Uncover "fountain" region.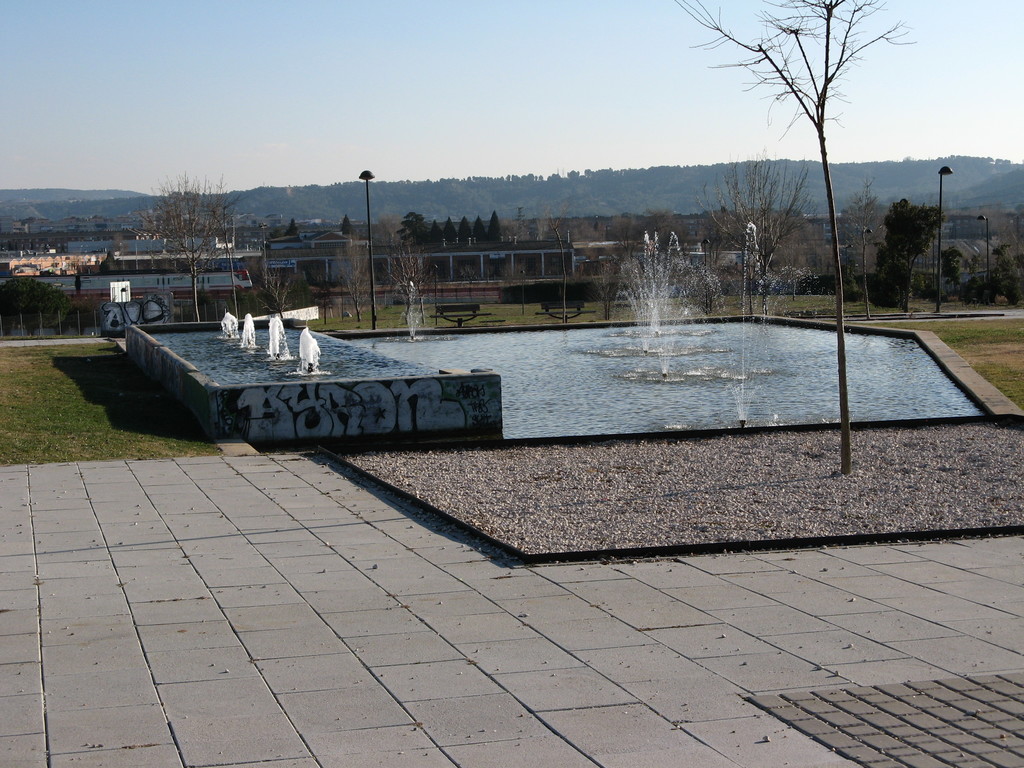
Uncovered: [716,217,783,434].
